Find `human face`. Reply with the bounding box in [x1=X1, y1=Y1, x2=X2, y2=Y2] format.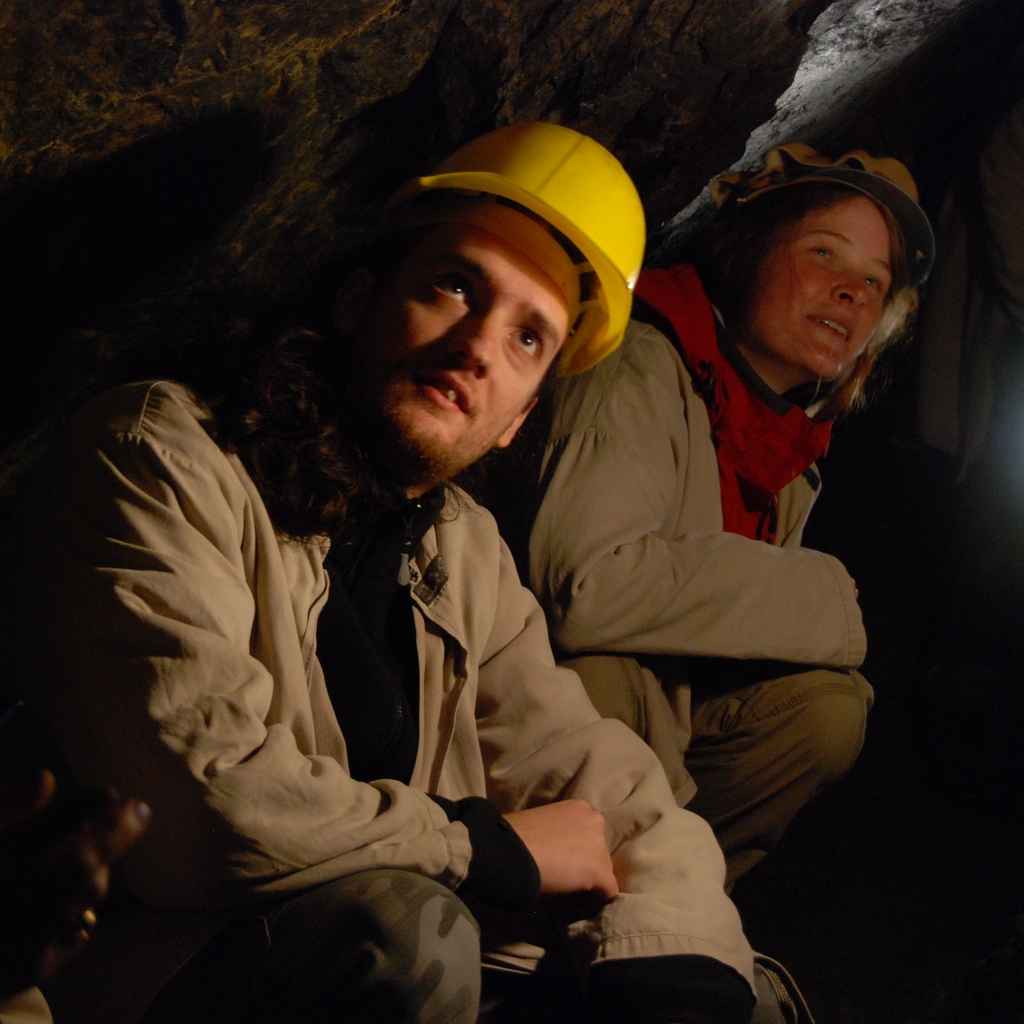
[x1=354, y1=218, x2=576, y2=483].
